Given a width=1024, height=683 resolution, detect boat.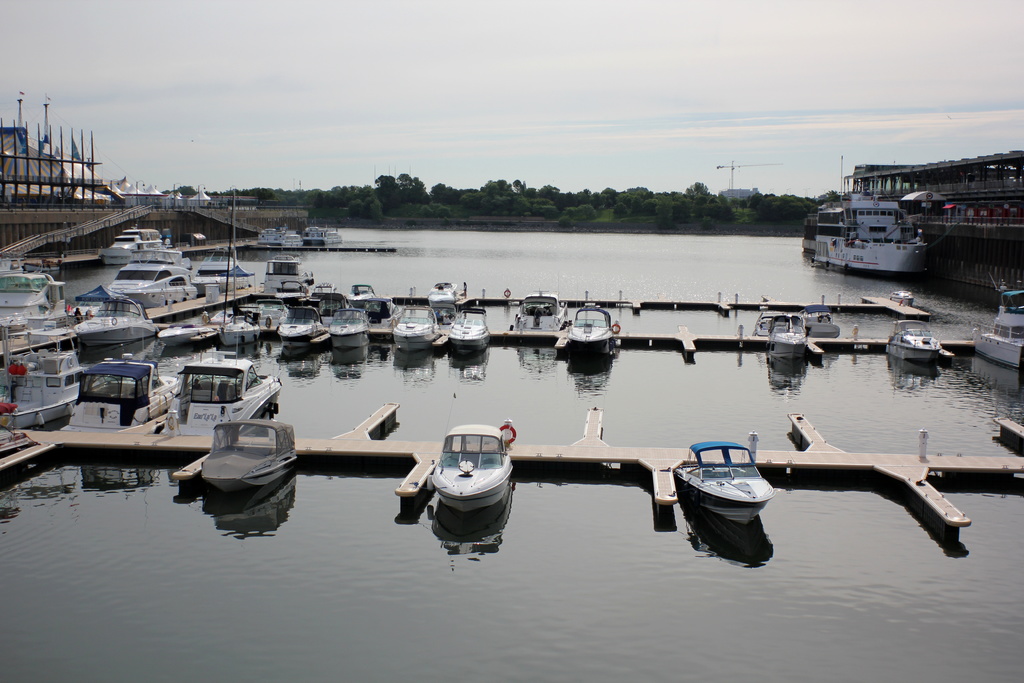
[0,334,88,424].
